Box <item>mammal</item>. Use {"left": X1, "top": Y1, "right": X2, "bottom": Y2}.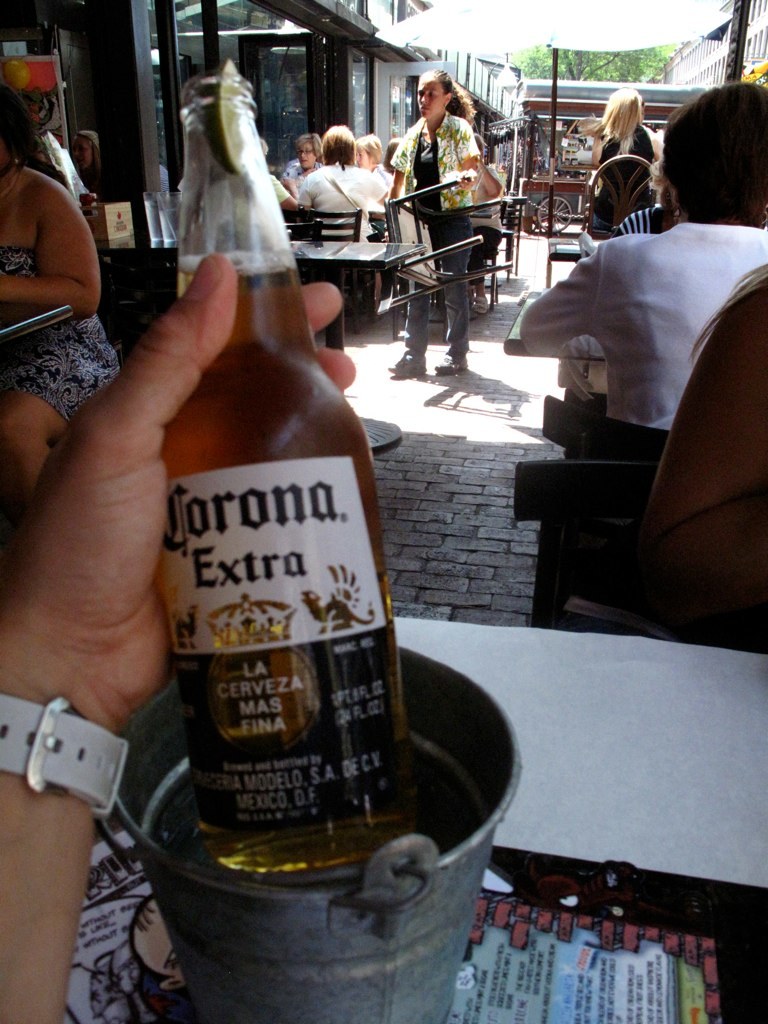
{"left": 474, "top": 149, "right": 501, "bottom": 316}.
